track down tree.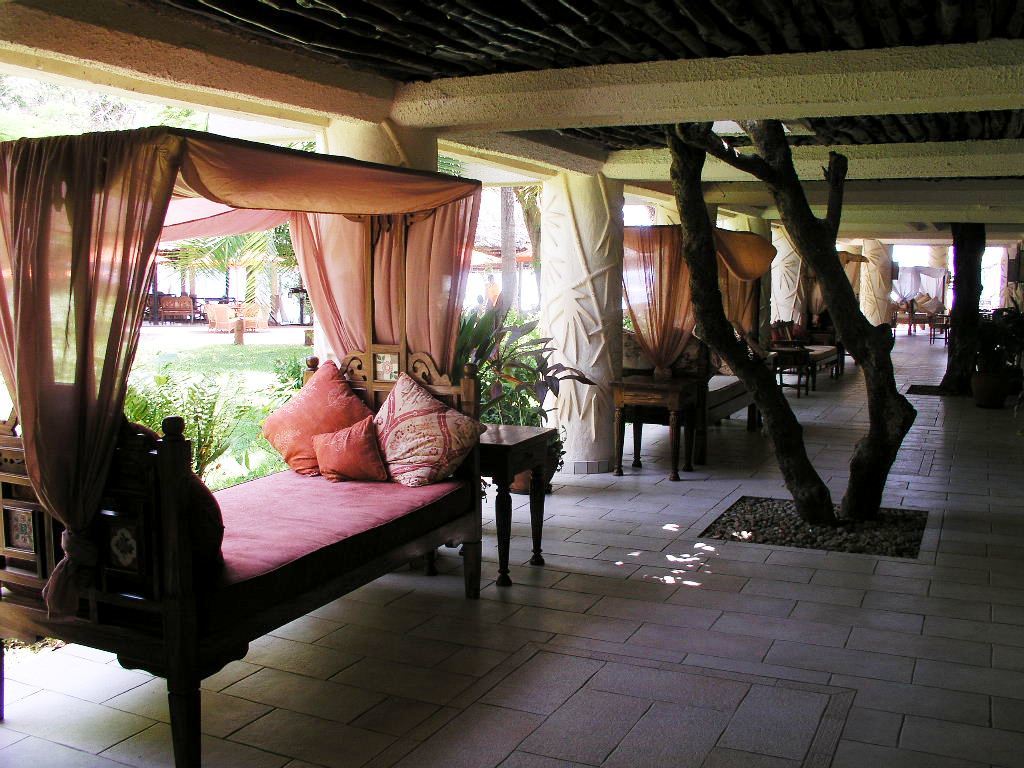
Tracked to 95:347:242:466.
